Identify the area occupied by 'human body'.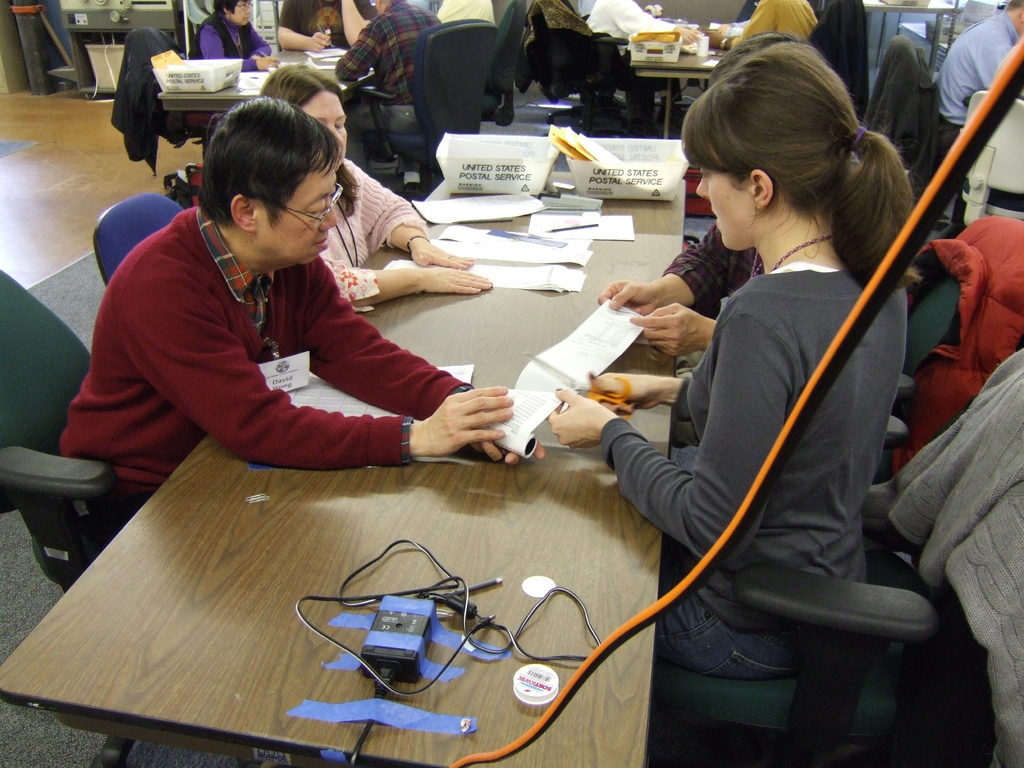
Area: x1=937 y1=3 x2=1023 y2=234.
